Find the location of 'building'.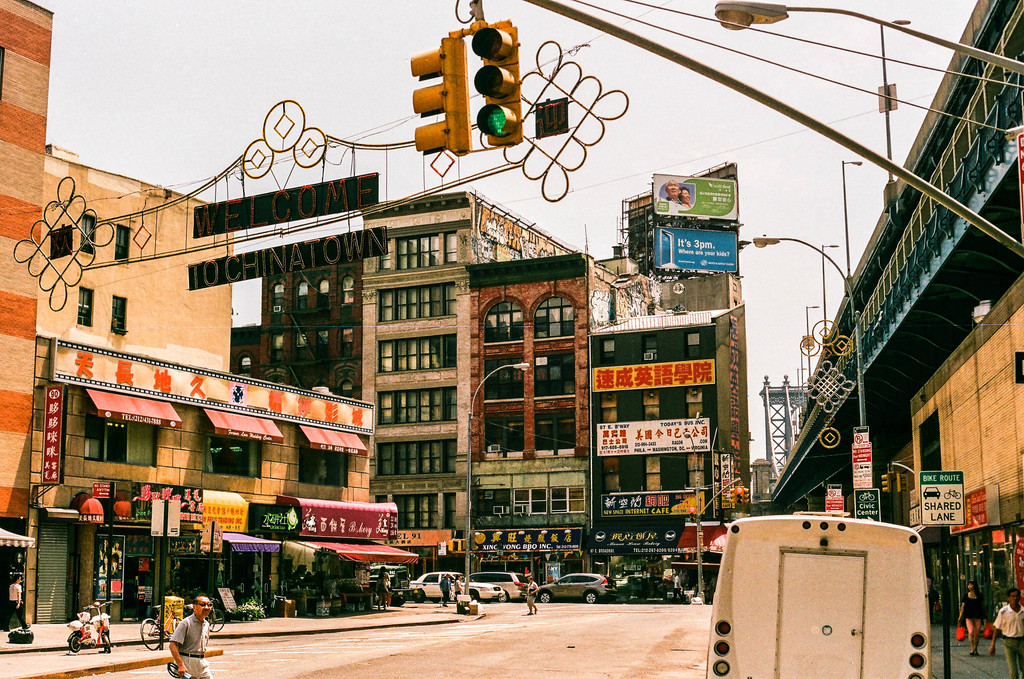
Location: box=[237, 157, 749, 605].
